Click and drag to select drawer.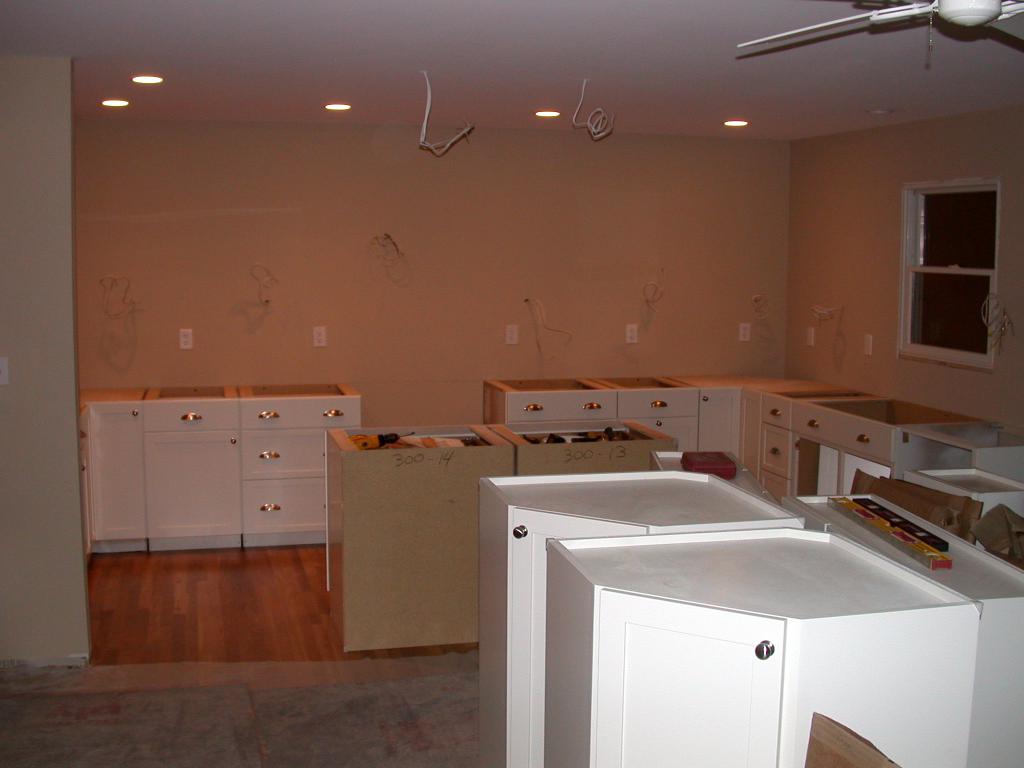
Selection: 236 426 358 481.
